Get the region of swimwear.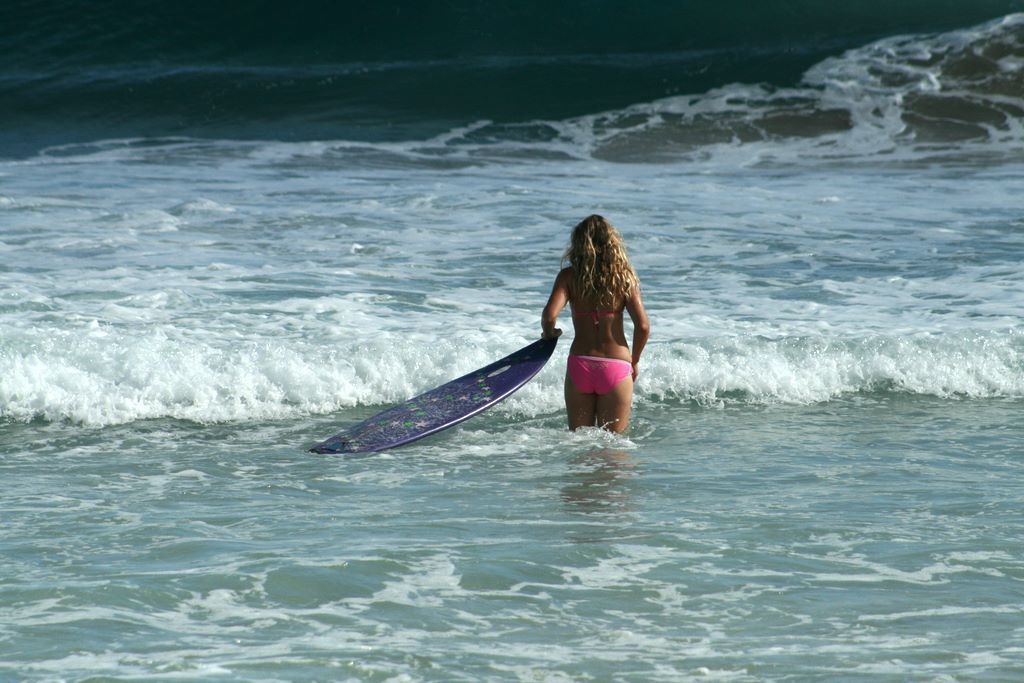
l=571, t=310, r=624, b=333.
